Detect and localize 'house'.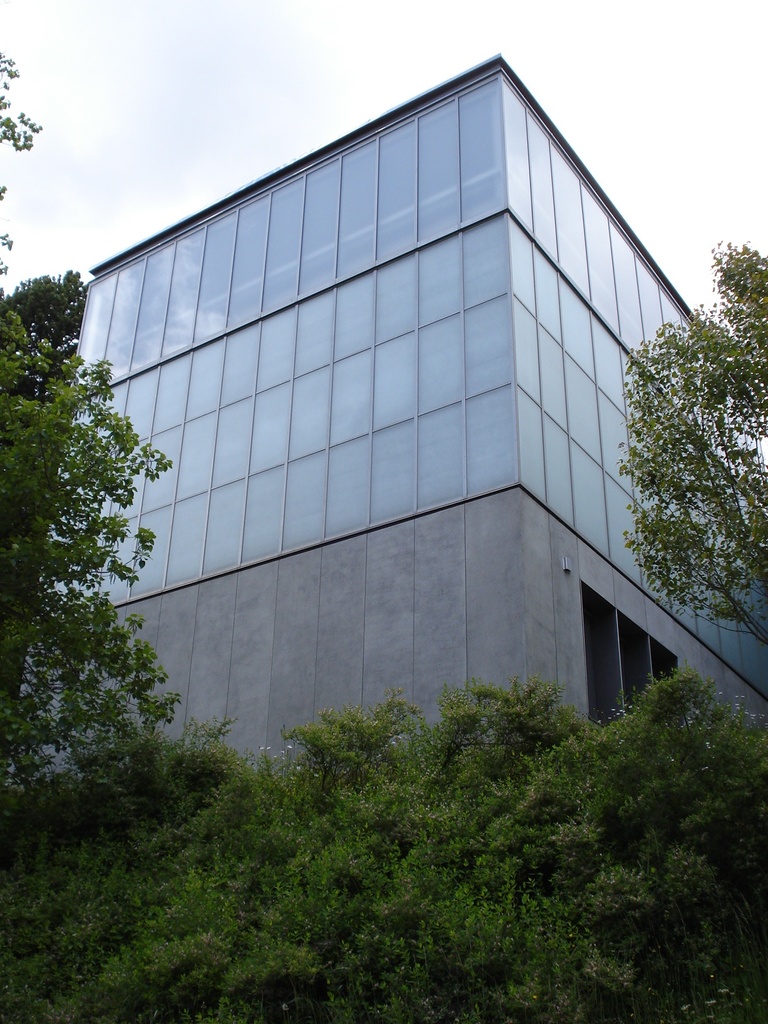
Localized at {"x1": 35, "y1": 50, "x2": 767, "y2": 836}.
